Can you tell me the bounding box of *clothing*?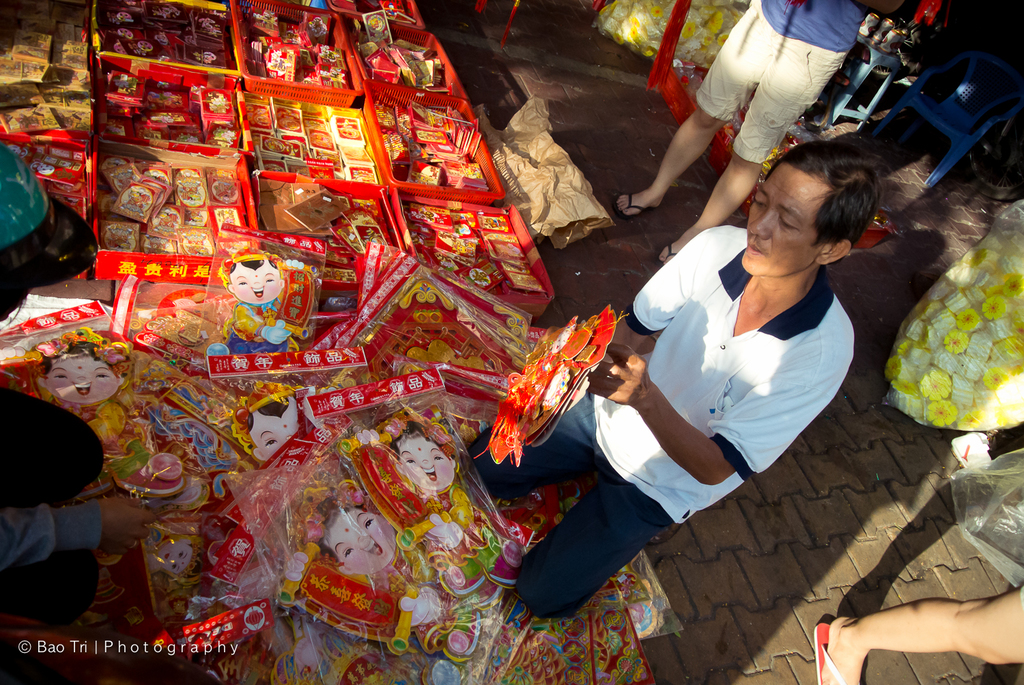
<region>687, 0, 884, 166</region>.
